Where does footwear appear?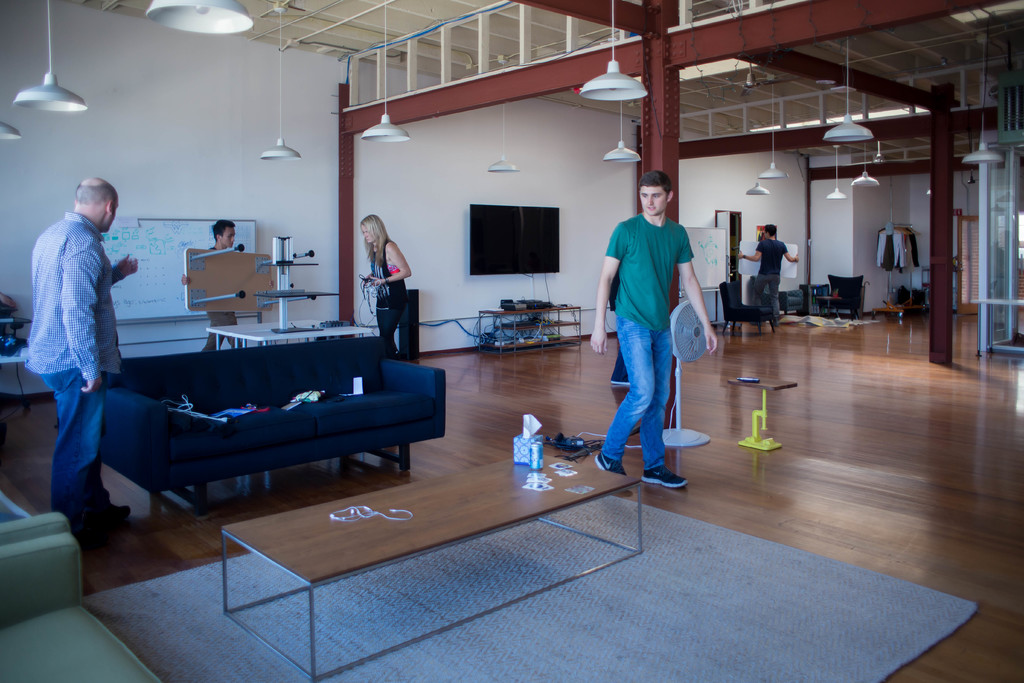
Appears at left=596, top=451, right=626, bottom=477.
